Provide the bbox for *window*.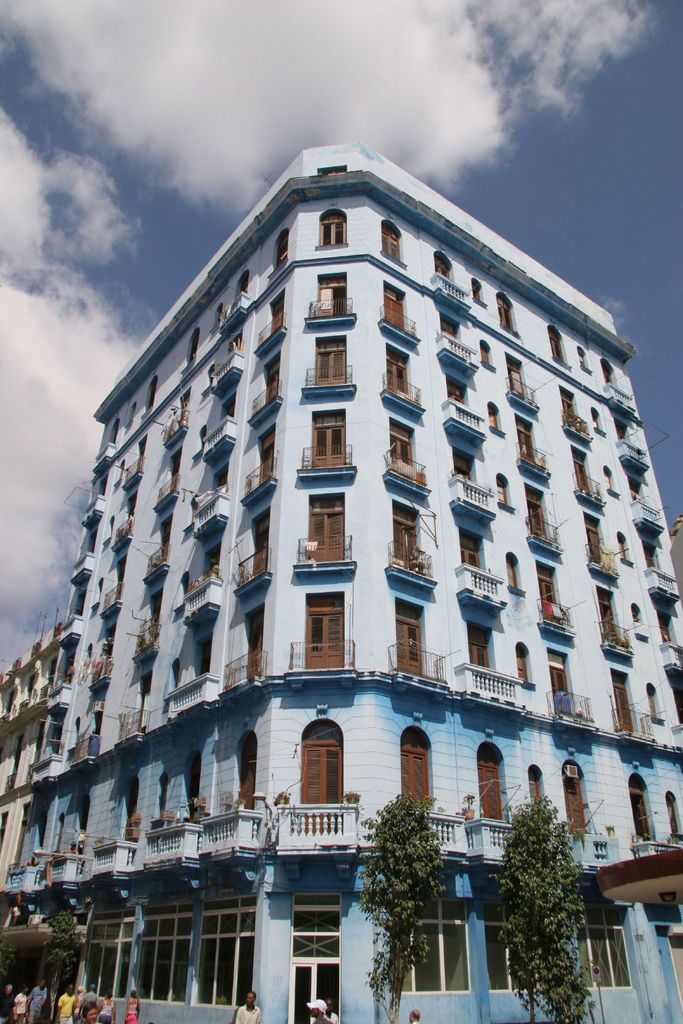
select_region(481, 342, 495, 371).
